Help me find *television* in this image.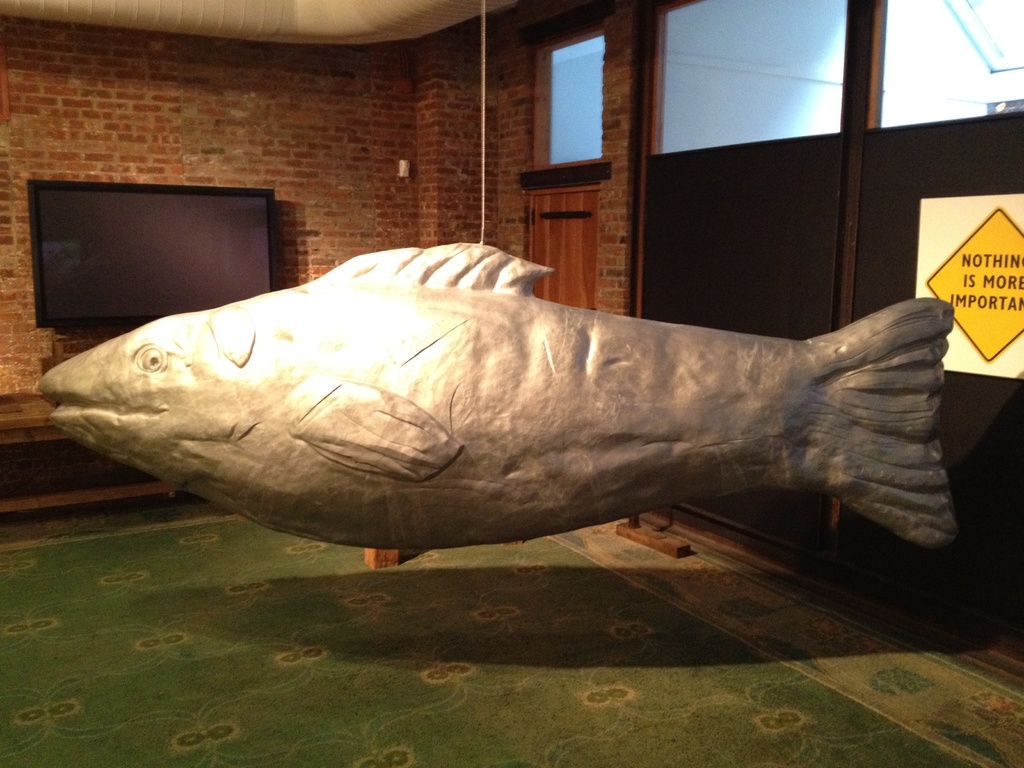
Found it: bbox=[28, 178, 277, 332].
